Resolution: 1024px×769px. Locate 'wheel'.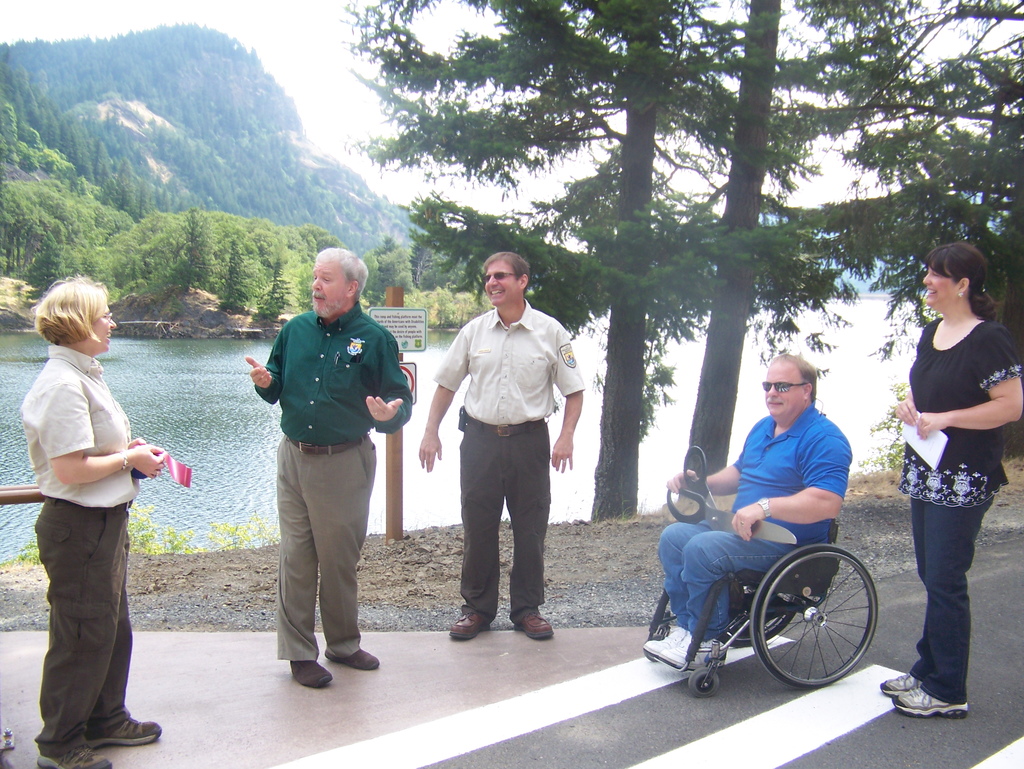
(694,585,794,652).
